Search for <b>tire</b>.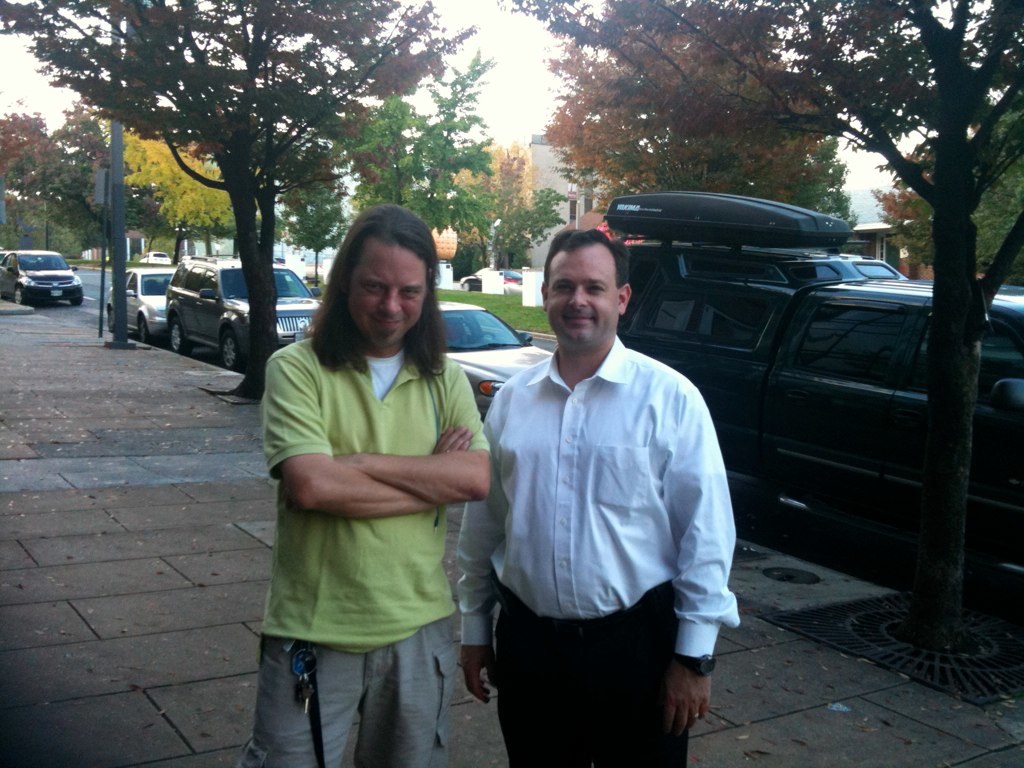
Found at x1=137 y1=314 x2=148 y2=344.
